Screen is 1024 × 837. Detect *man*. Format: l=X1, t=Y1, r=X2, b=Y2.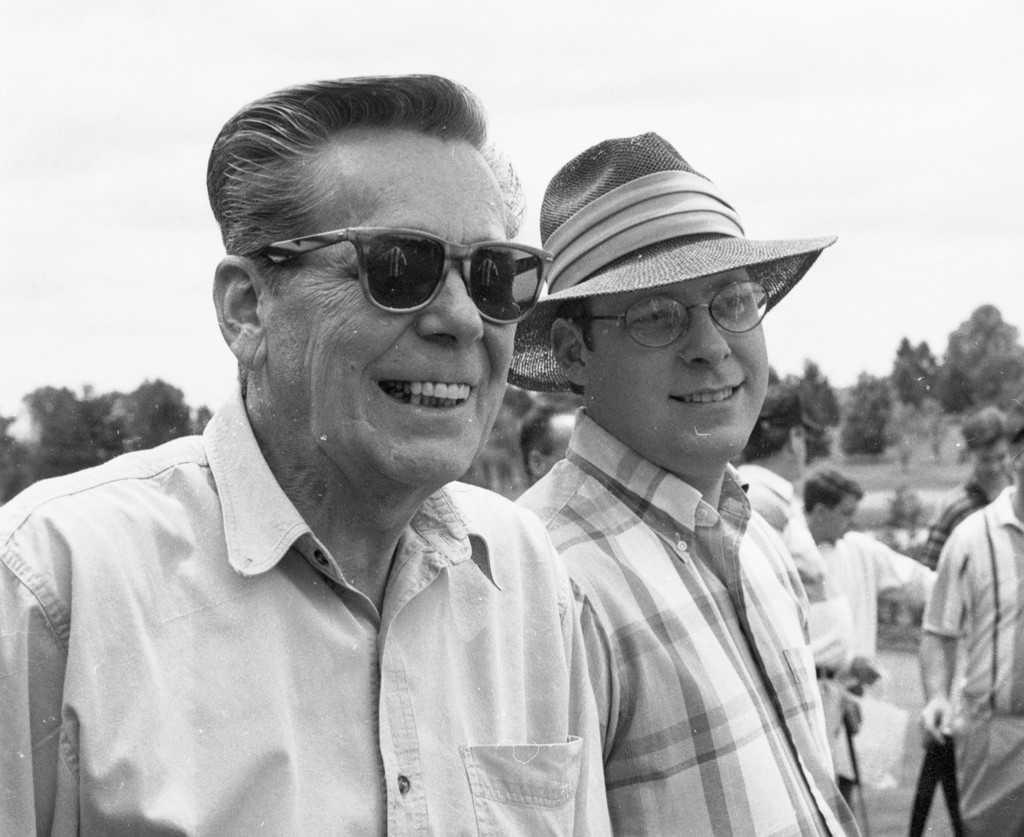
l=921, t=401, r=1023, b=836.
